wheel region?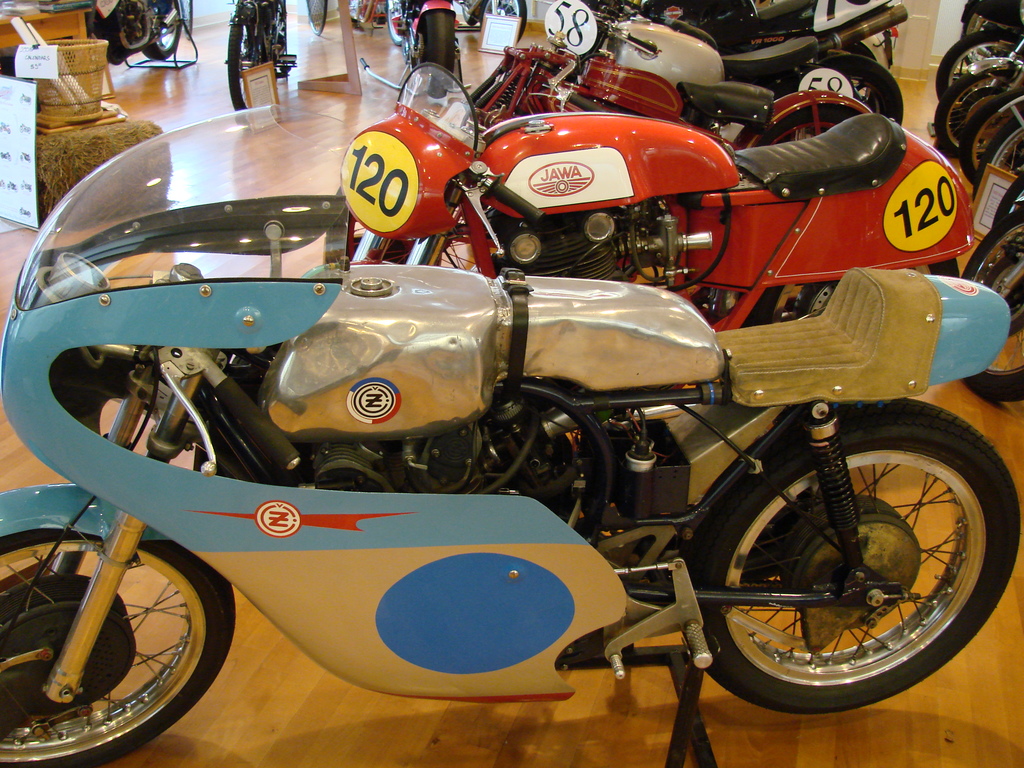
l=228, t=2, r=256, b=118
